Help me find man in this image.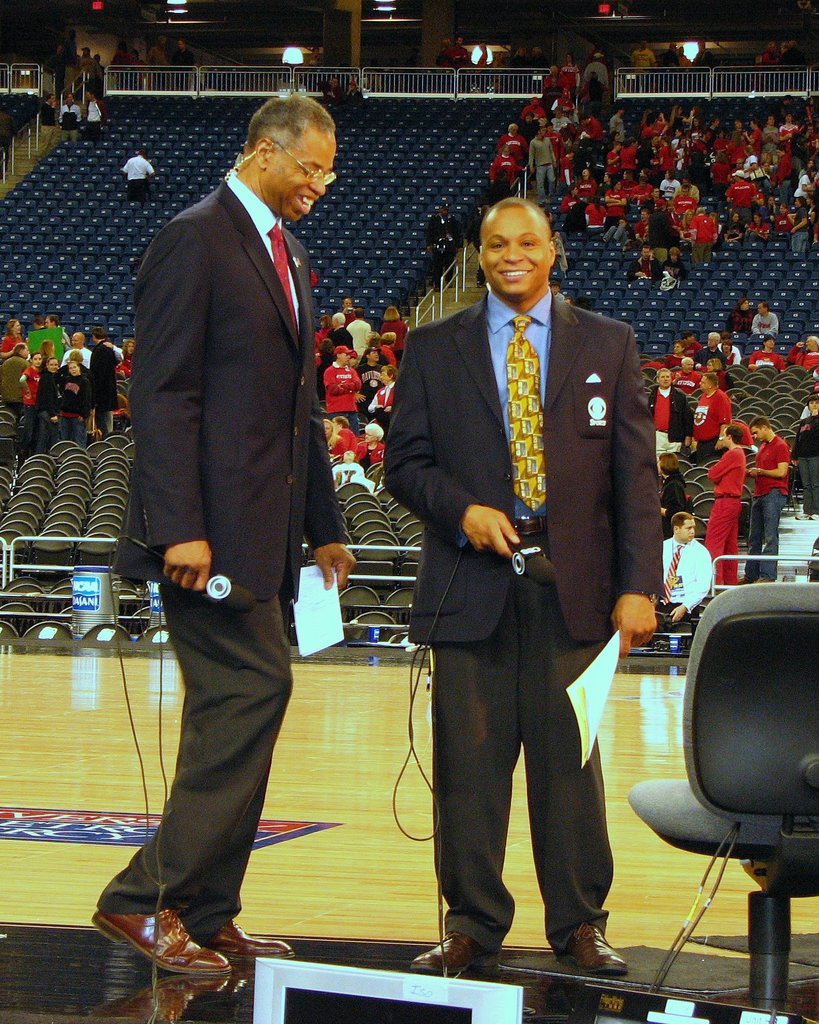
Found it: {"left": 109, "top": 0, "right": 377, "bottom": 980}.
